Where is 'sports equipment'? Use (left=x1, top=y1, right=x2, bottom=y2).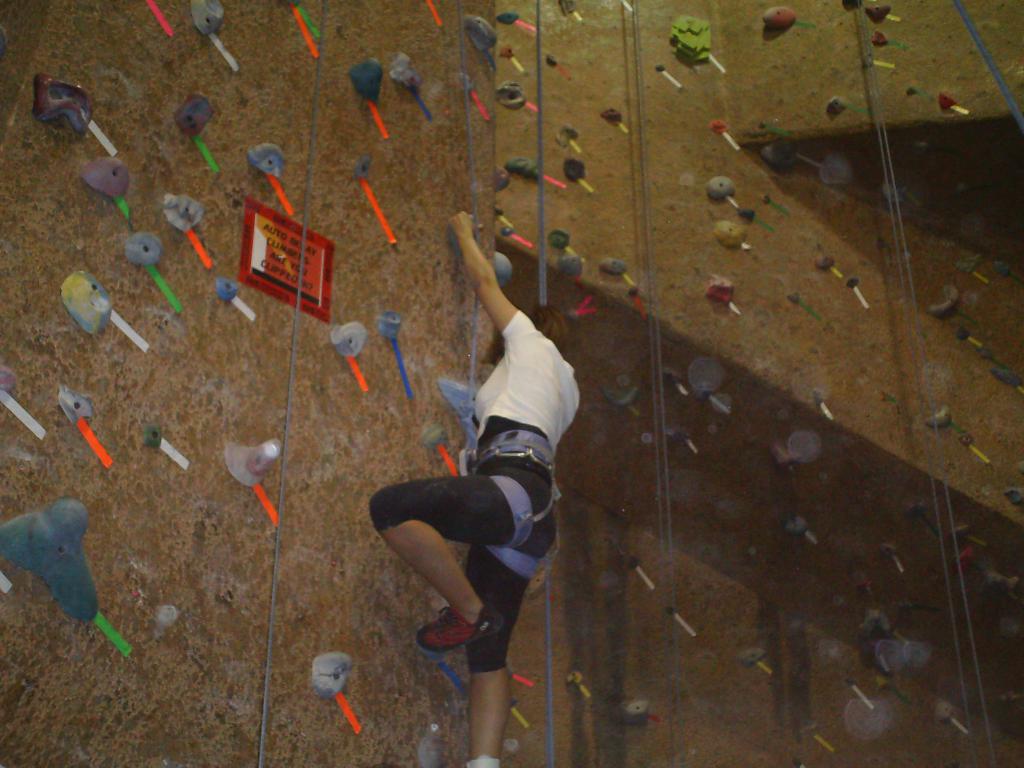
(left=418, top=607, right=499, bottom=643).
